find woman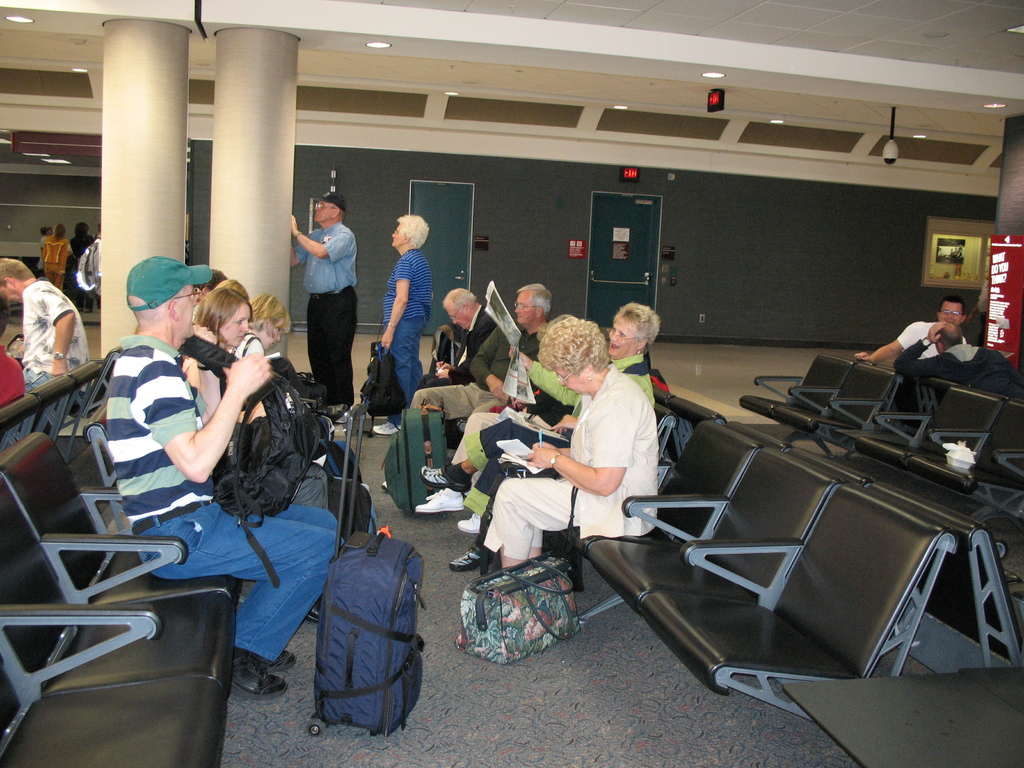
(x1=458, y1=300, x2=661, y2=534)
